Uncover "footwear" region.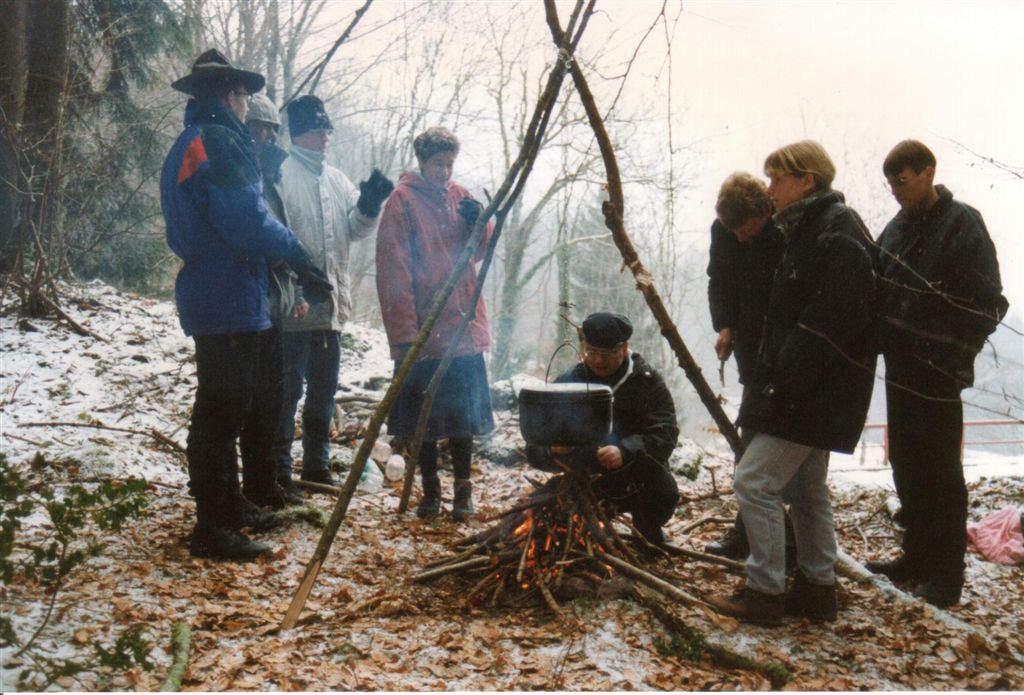
Uncovered: [417, 476, 443, 524].
